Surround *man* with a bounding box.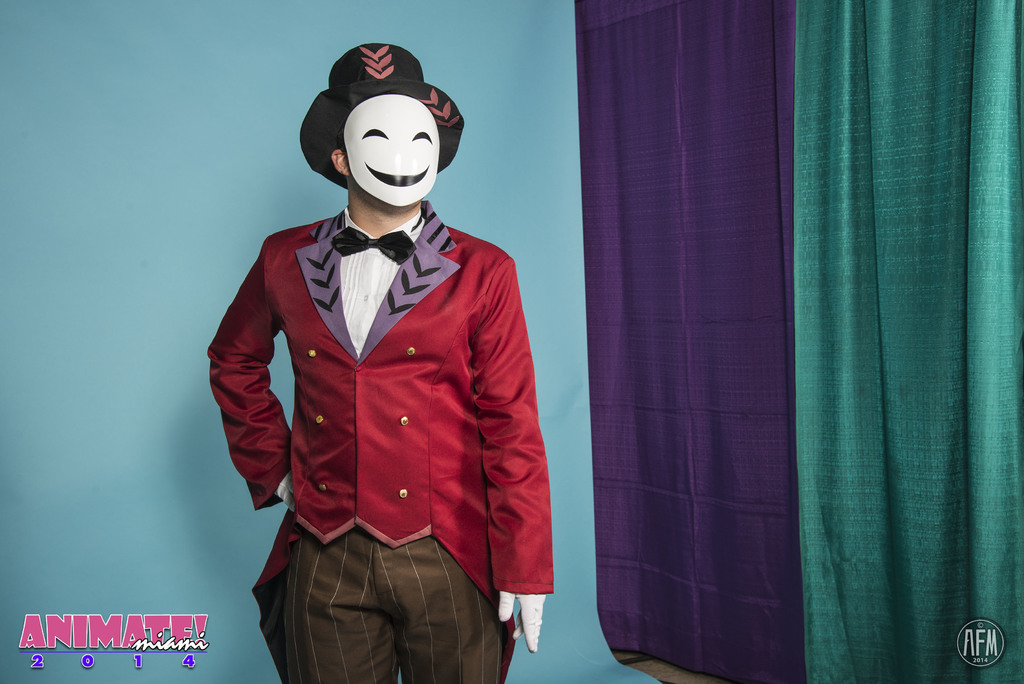
x1=212 y1=51 x2=559 y2=683.
